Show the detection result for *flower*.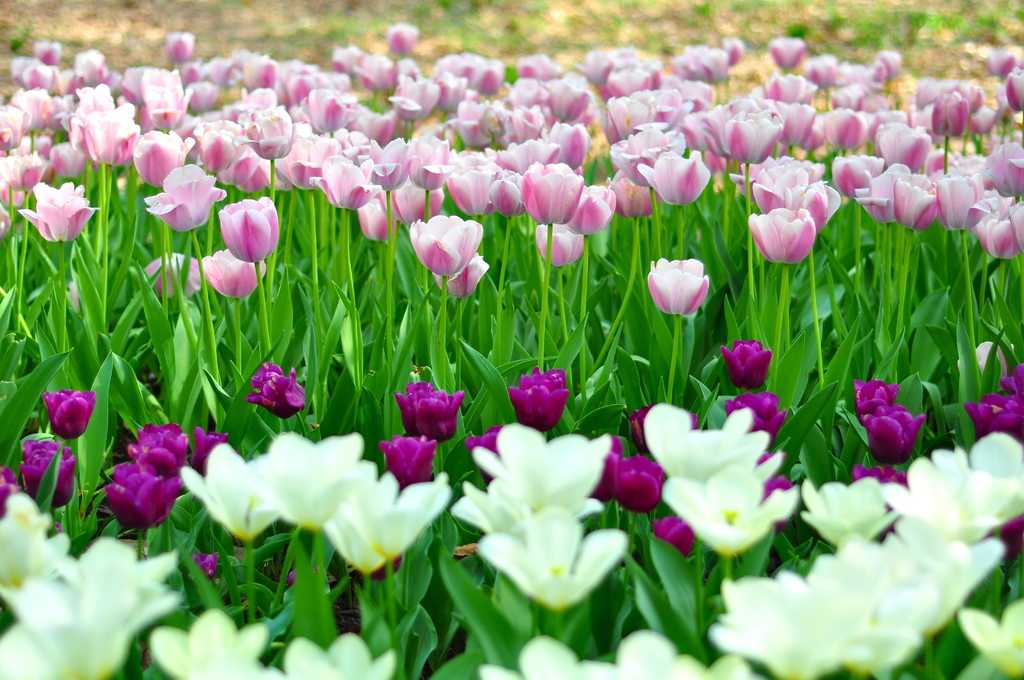
bbox(18, 438, 77, 513).
